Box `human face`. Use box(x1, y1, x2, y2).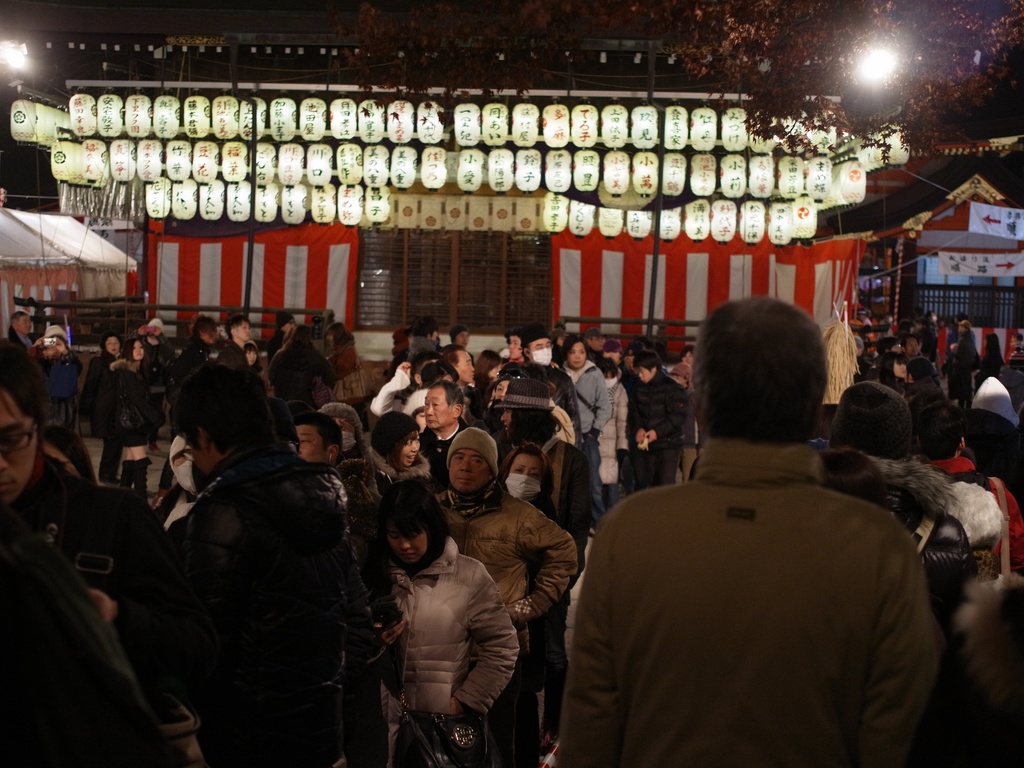
box(893, 360, 907, 378).
